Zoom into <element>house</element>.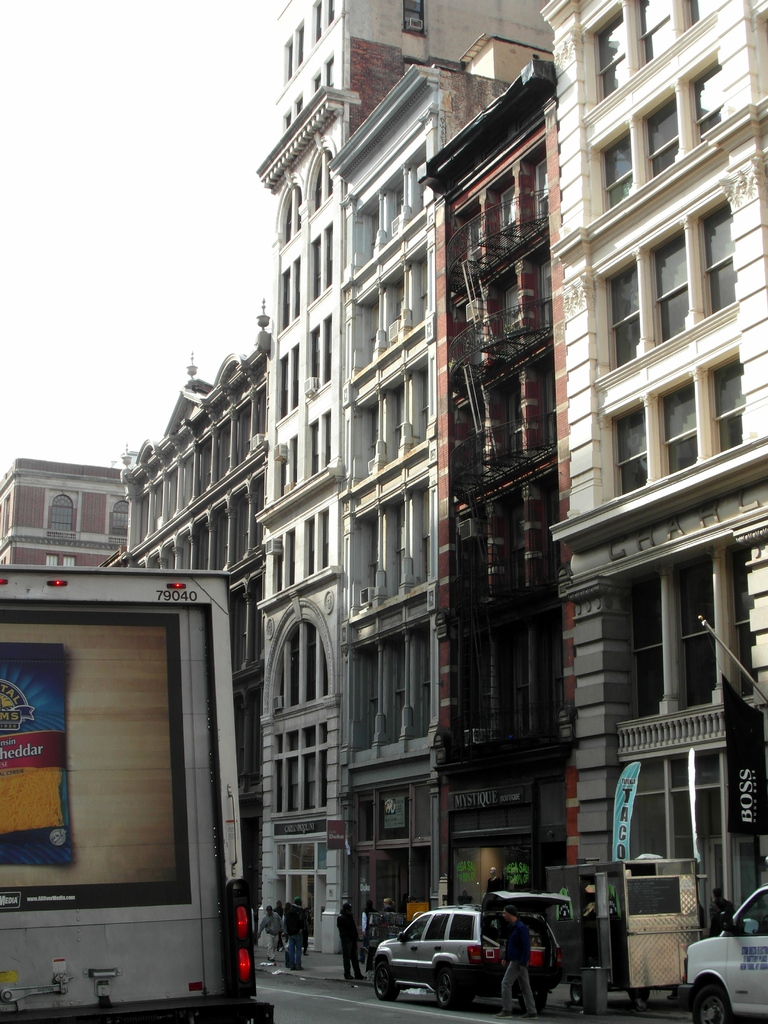
Zoom target: bbox=(541, 0, 767, 980).
